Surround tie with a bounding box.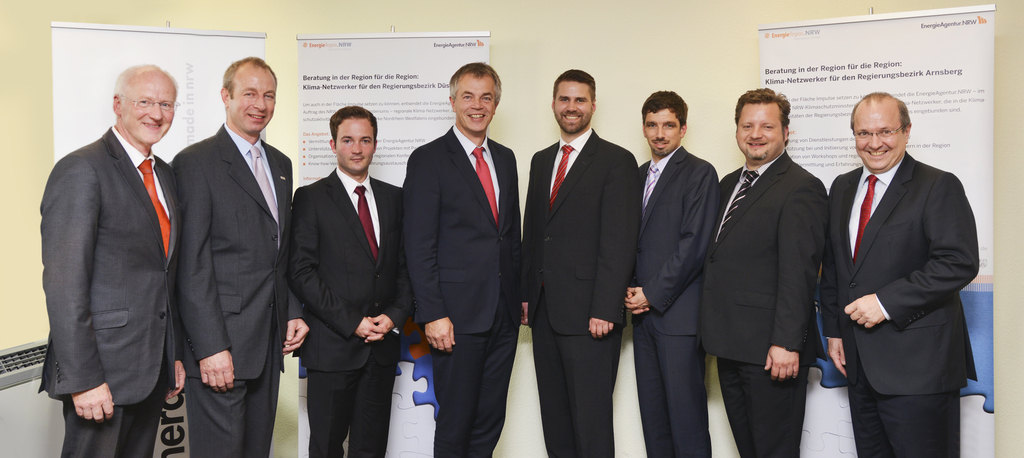
box=[550, 145, 572, 206].
